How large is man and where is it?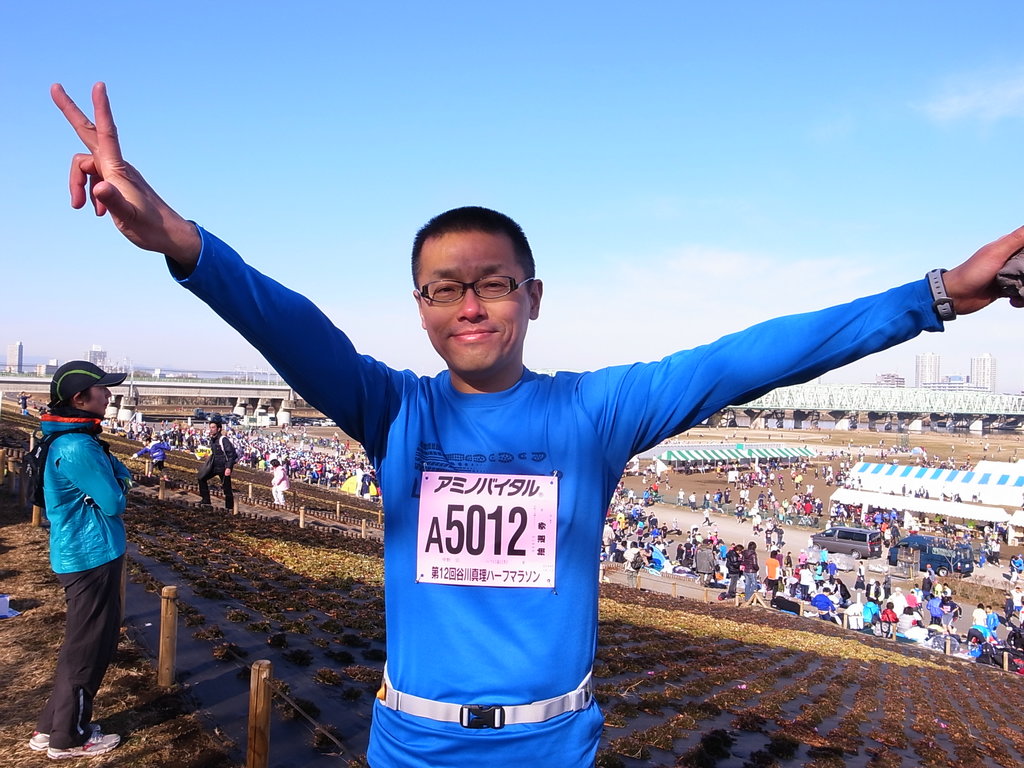
Bounding box: x1=775 y1=502 x2=786 y2=526.
